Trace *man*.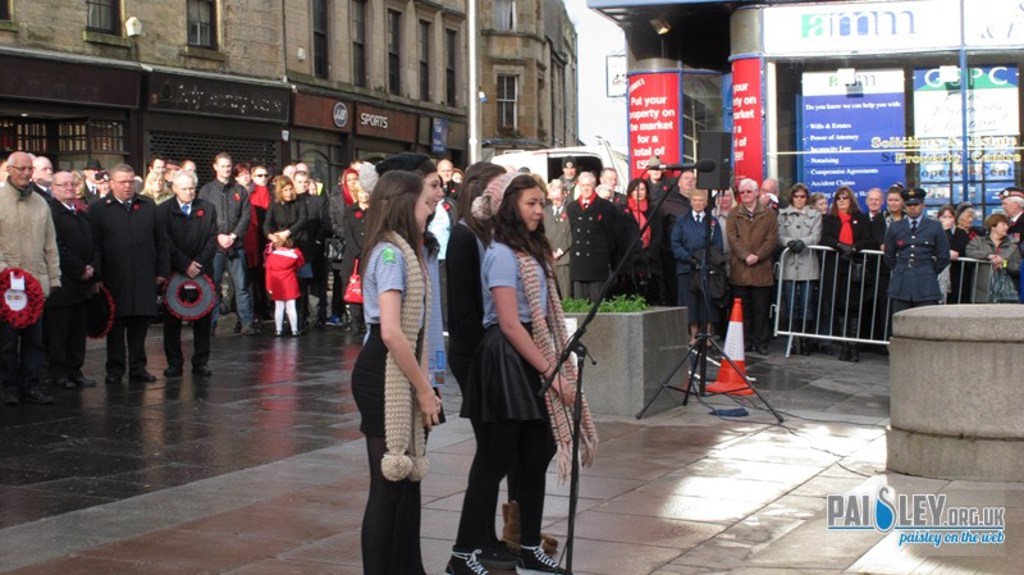
Traced to region(435, 159, 463, 202).
